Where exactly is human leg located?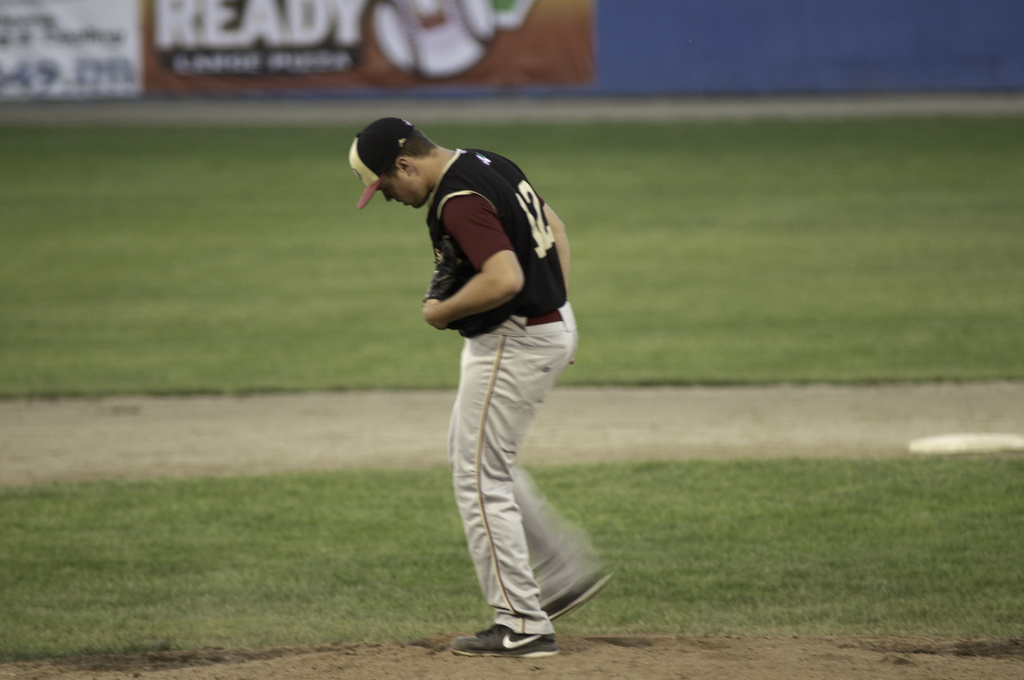
Its bounding box is [x1=511, y1=459, x2=613, y2=619].
